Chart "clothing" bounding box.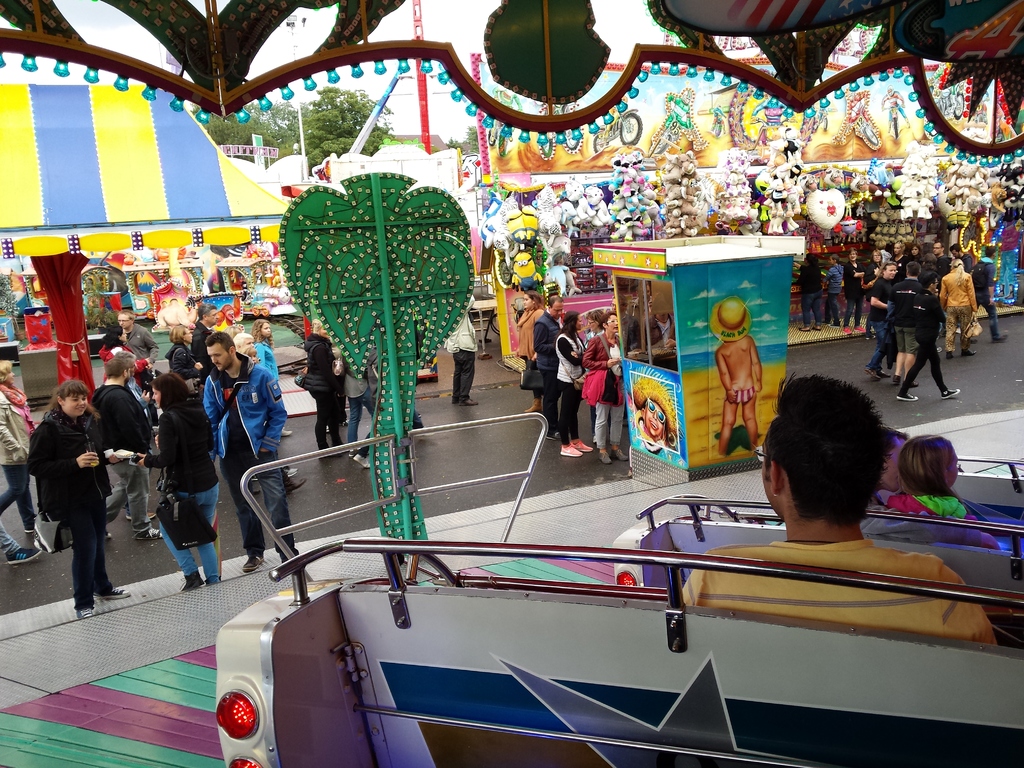
Charted: l=726, t=386, r=756, b=404.
